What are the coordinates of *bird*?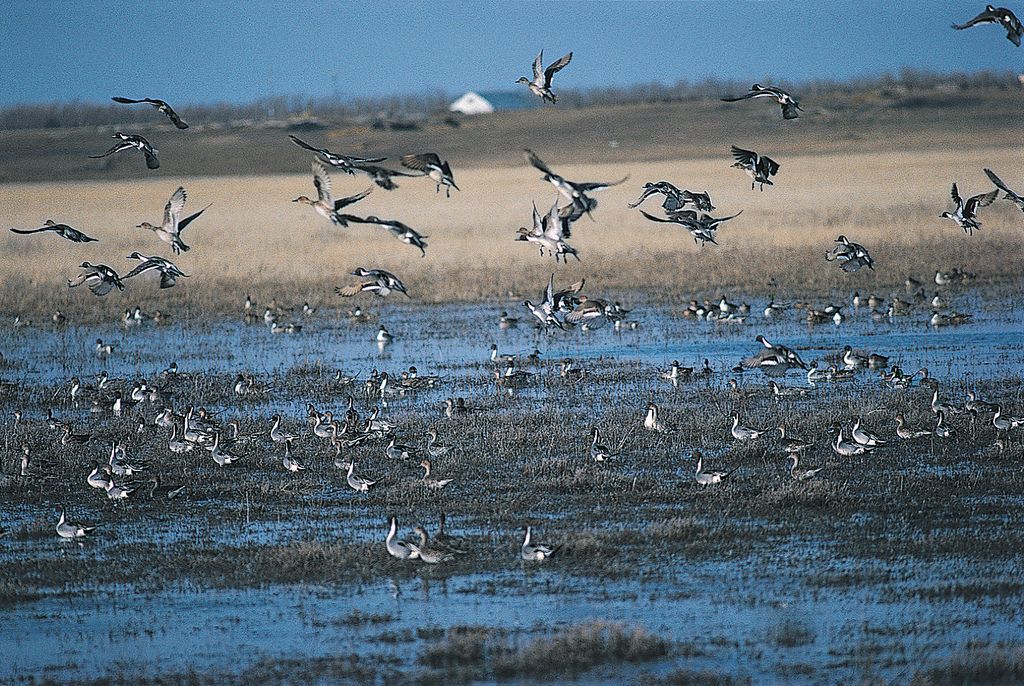
[left=368, top=319, right=398, bottom=343].
